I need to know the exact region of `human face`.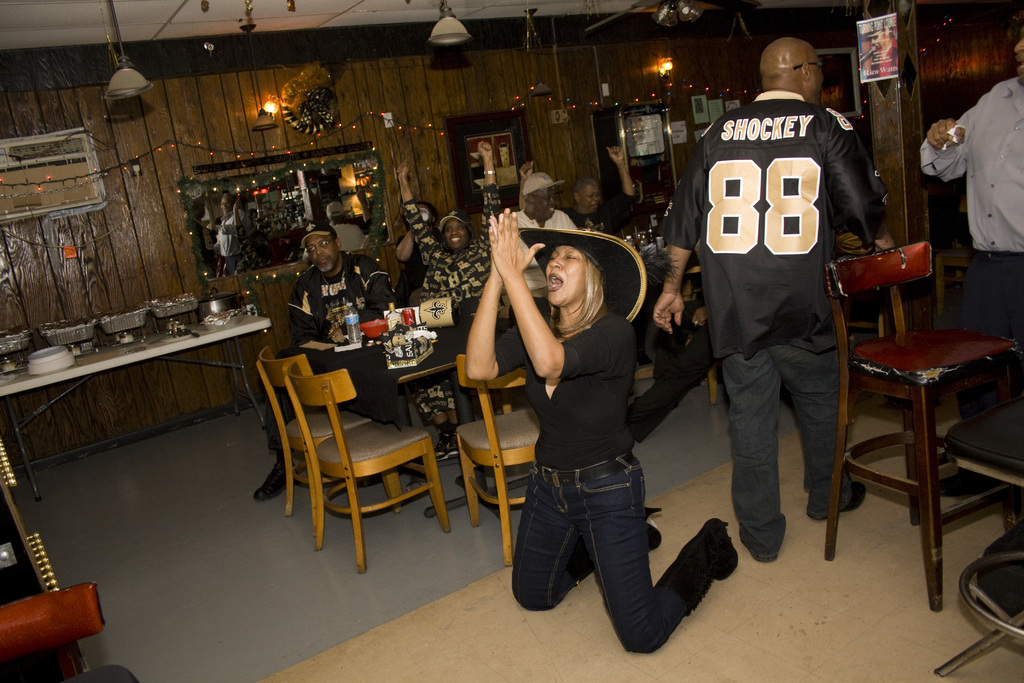
Region: [left=531, top=185, right=554, bottom=220].
